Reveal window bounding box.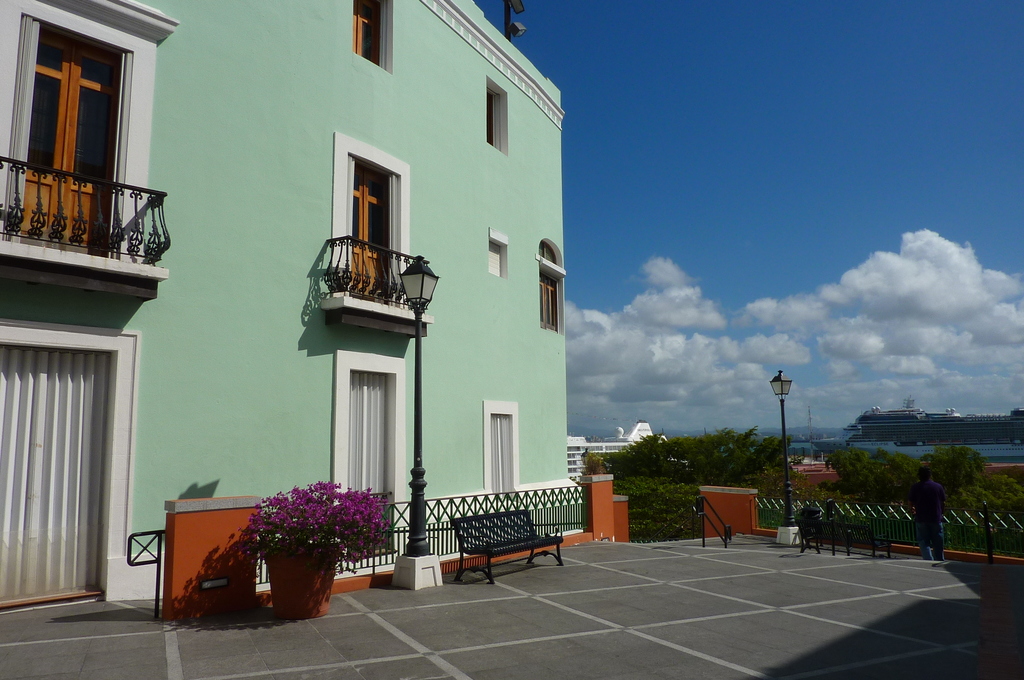
Revealed: select_region(488, 85, 508, 151).
